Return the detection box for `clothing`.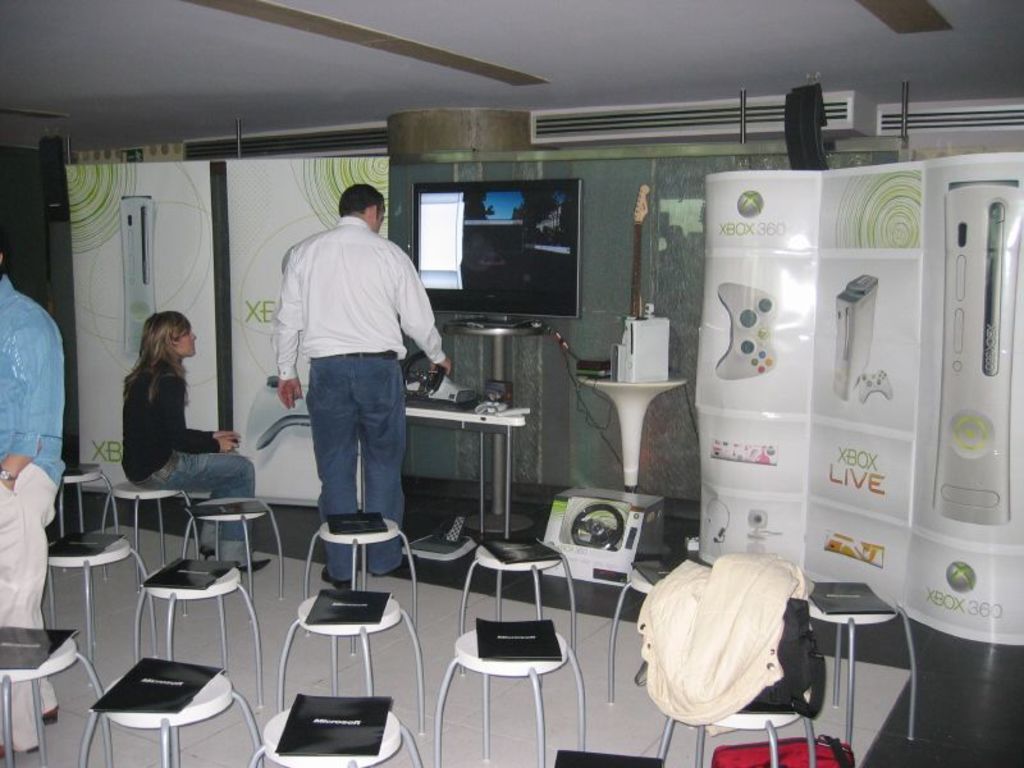
box=[124, 358, 255, 522].
